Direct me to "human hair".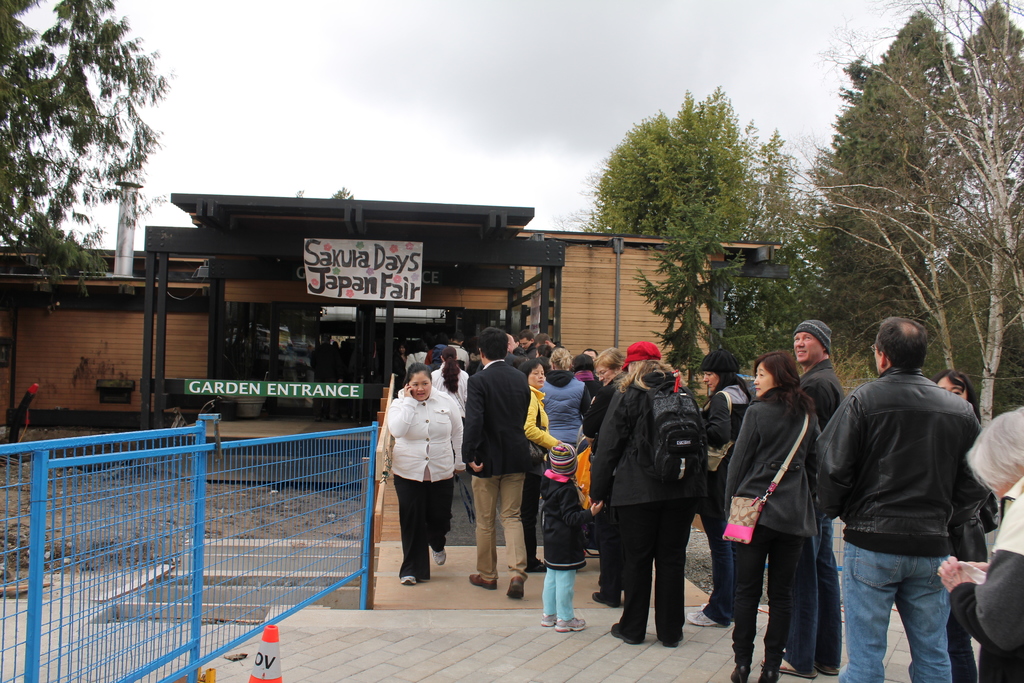
Direction: rect(616, 358, 675, 395).
